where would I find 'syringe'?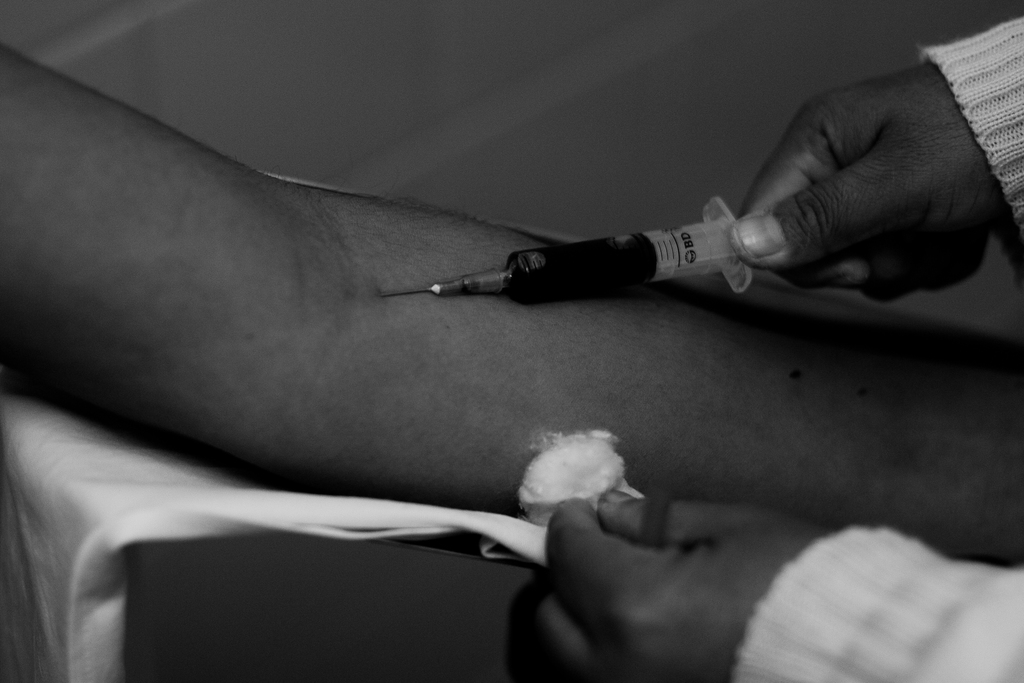
At 378 194 758 295.
